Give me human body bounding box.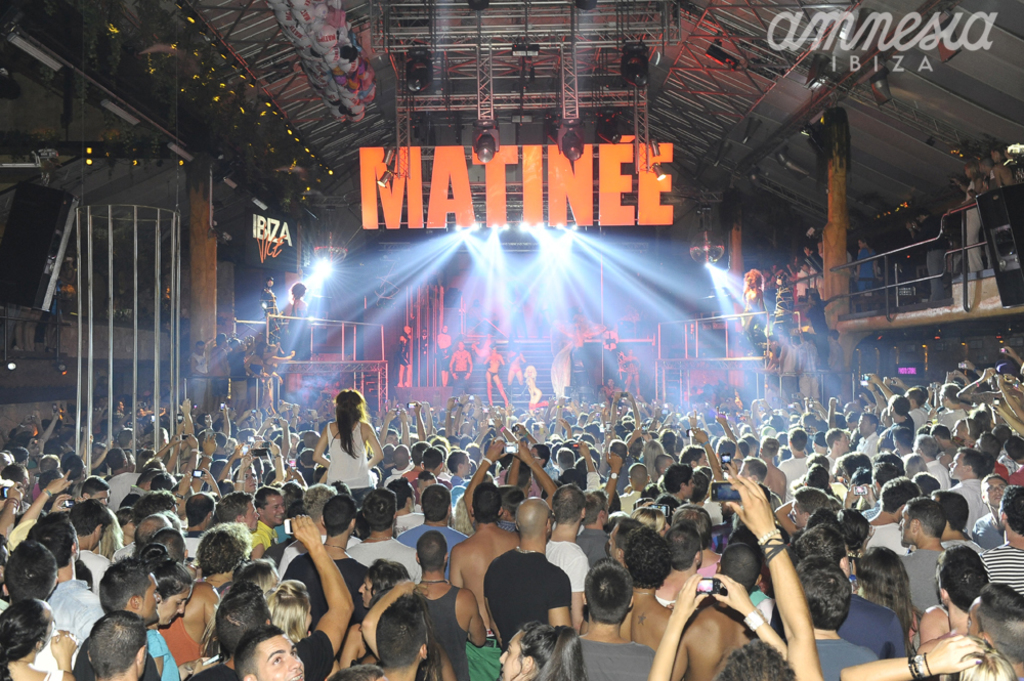
[left=482, top=348, right=509, bottom=408].
